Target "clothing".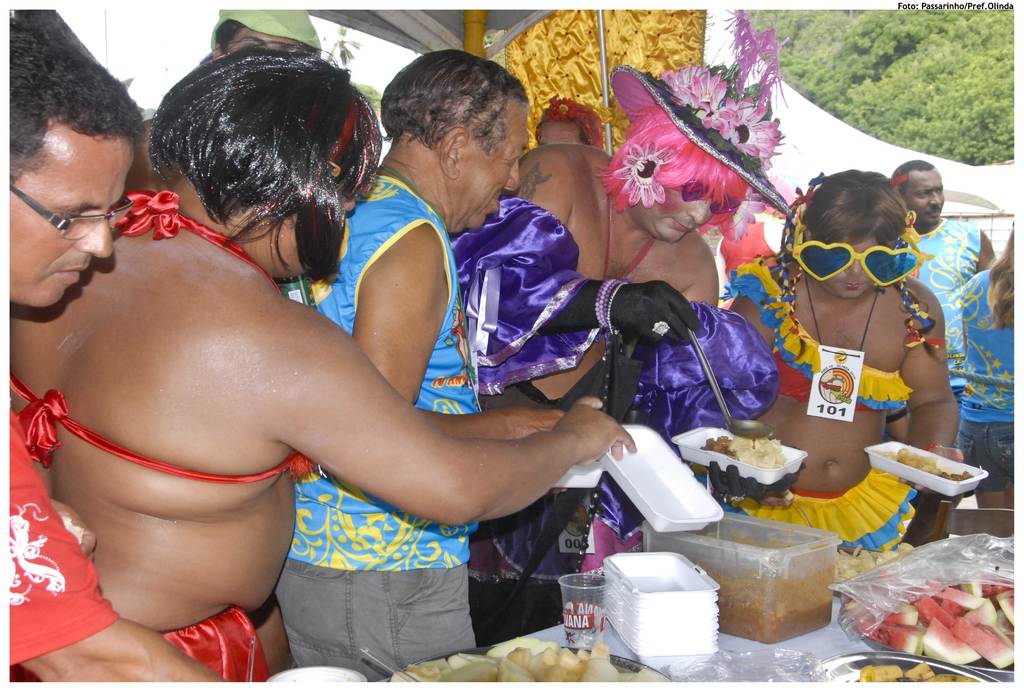
Target region: (154, 601, 267, 691).
